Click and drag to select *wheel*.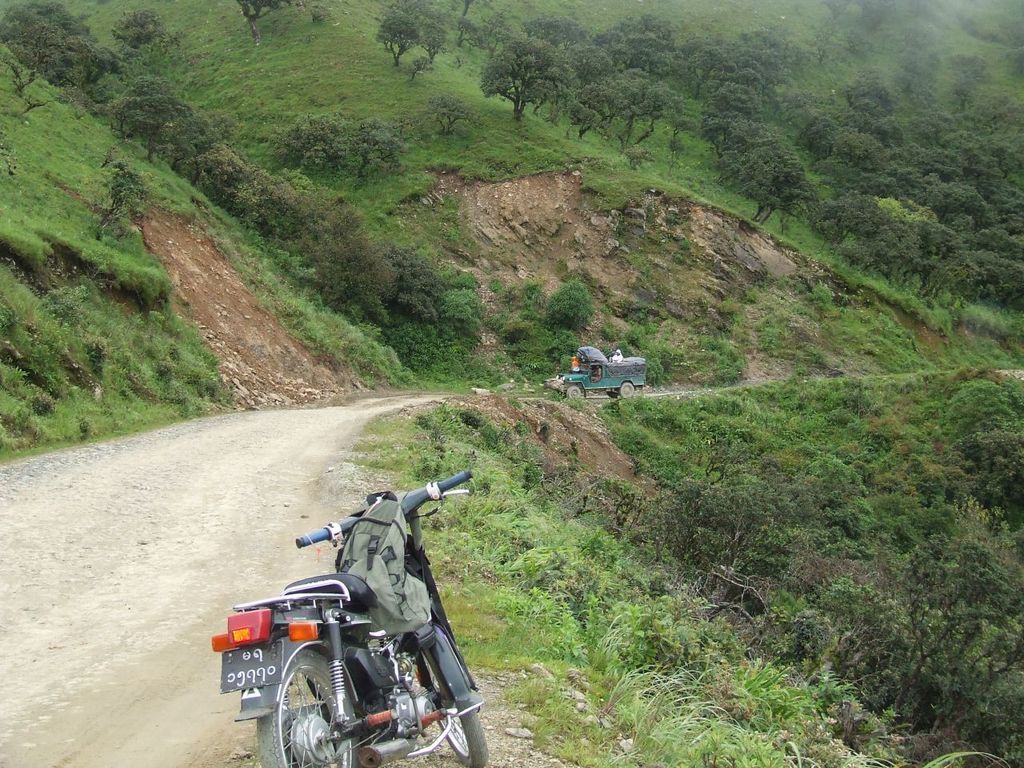
Selection: 433:638:489:767.
